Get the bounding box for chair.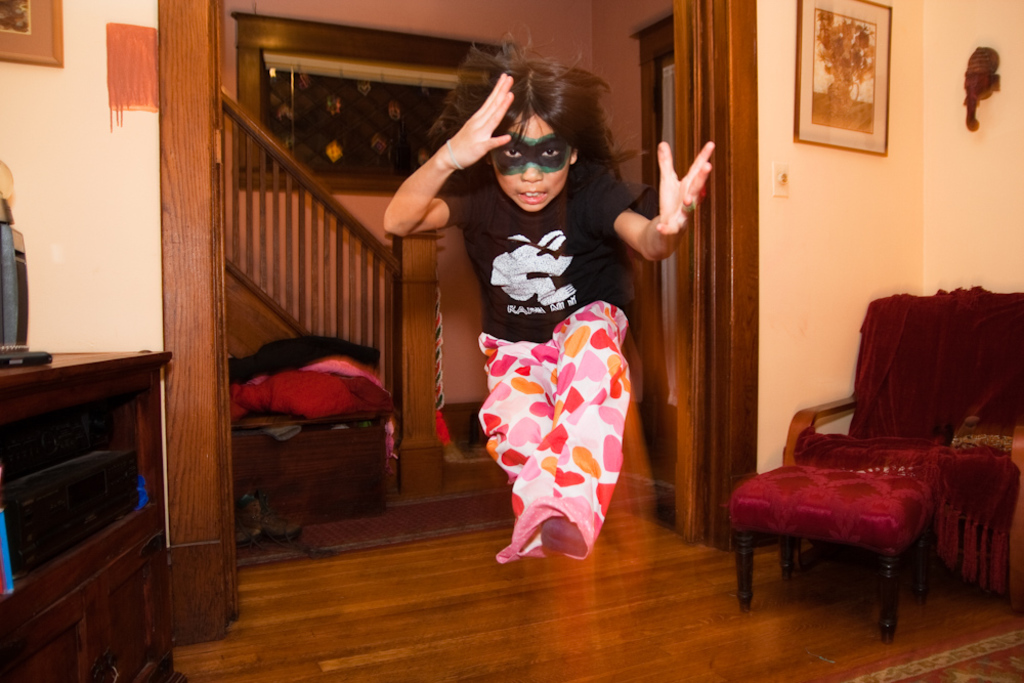
(732, 294, 986, 635).
